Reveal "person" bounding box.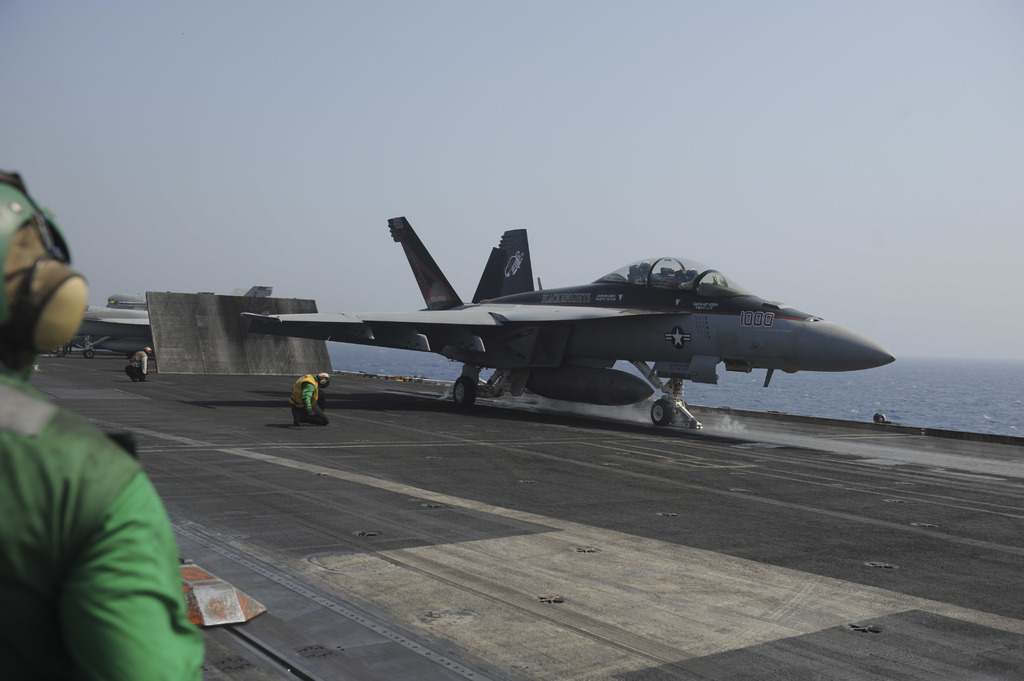
Revealed: (287, 371, 333, 429).
